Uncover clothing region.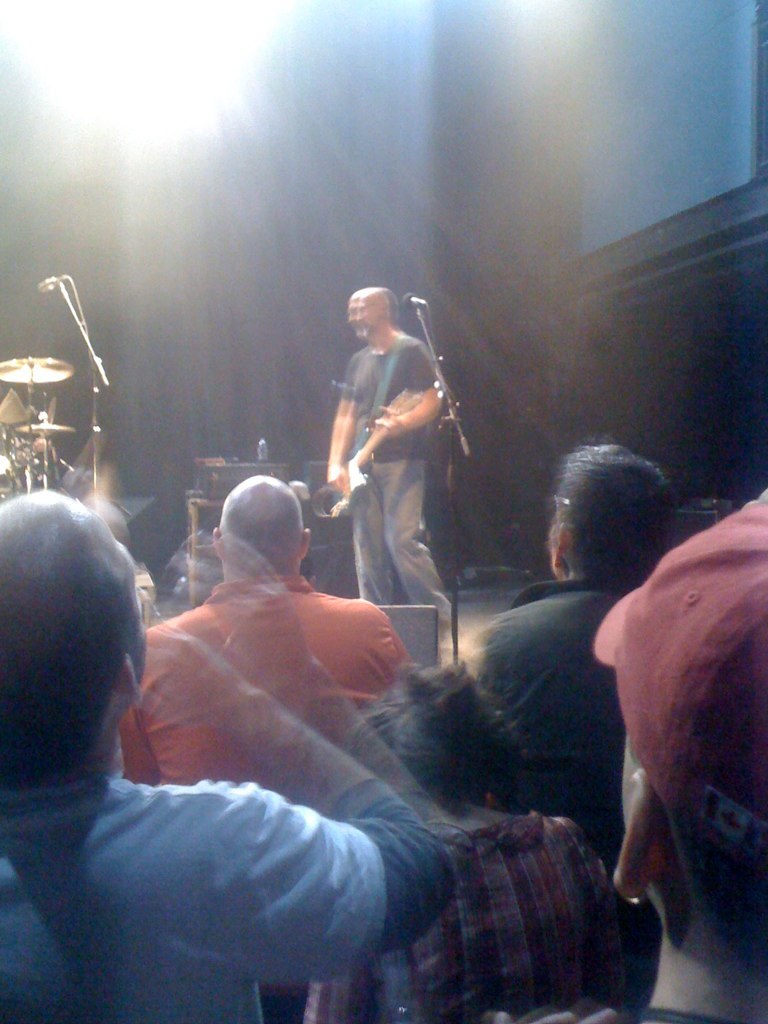
Uncovered: BBox(302, 806, 623, 1023).
